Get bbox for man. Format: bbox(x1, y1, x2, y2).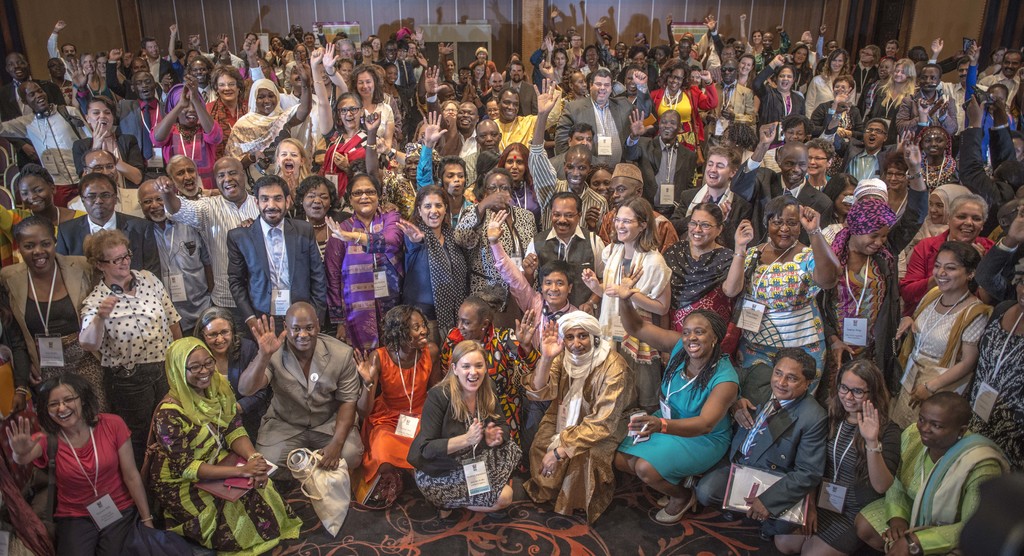
bbox(706, 58, 754, 139).
